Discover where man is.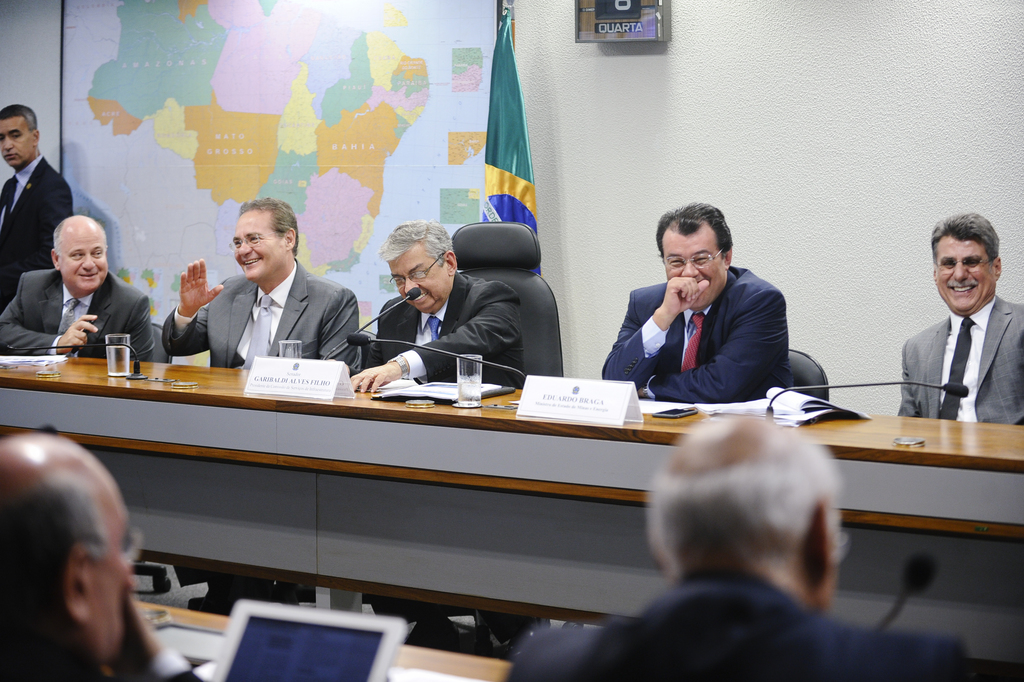
Discovered at 347, 218, 523, 393.
